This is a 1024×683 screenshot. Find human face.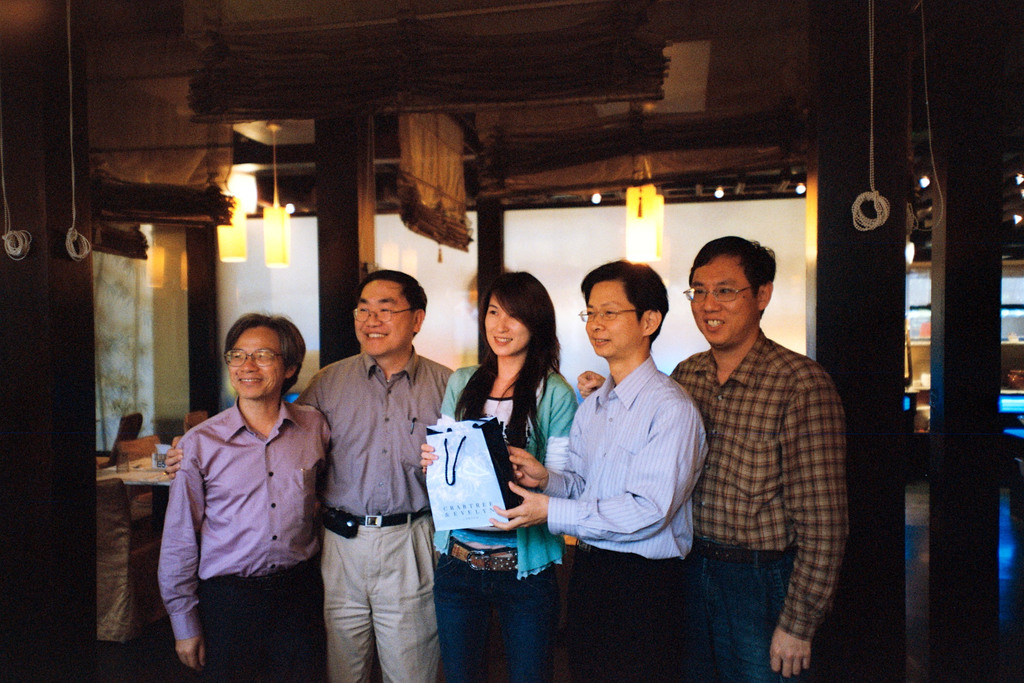
Bounding box: select_region(584, 285, 643, 360).
